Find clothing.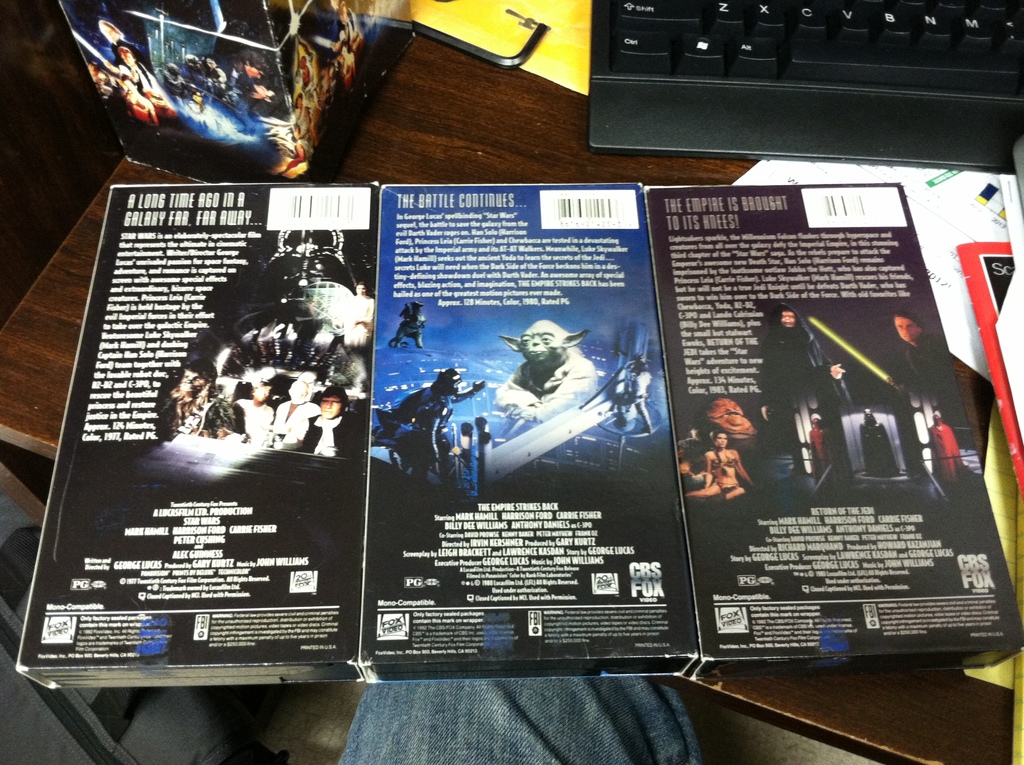
bbox=(336, 677, 706, 764).
